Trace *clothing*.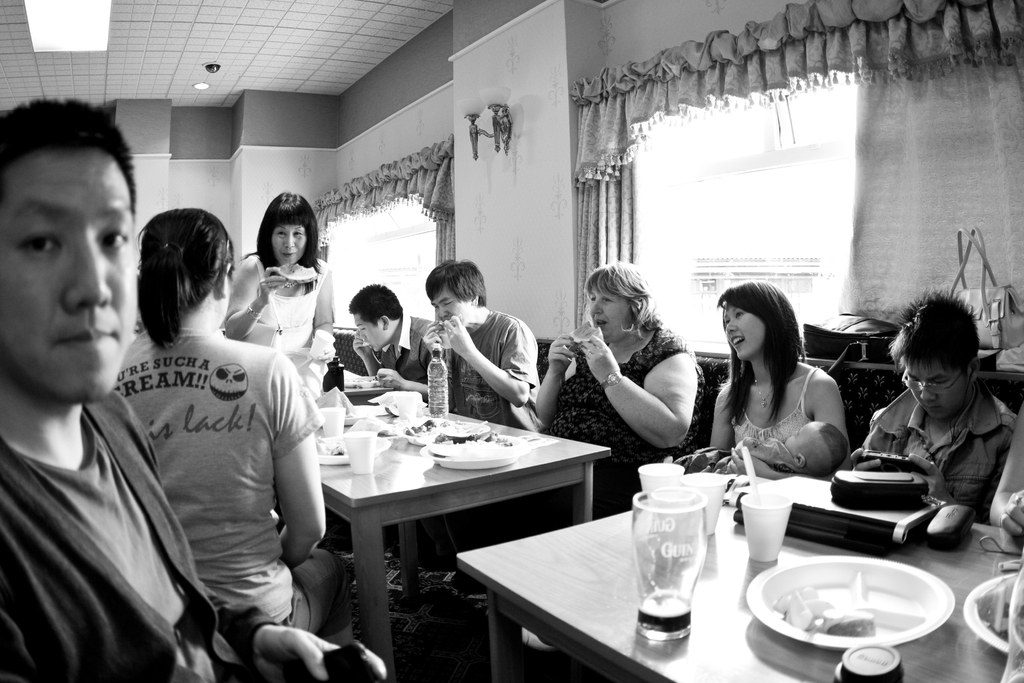
Traced to box=[859, 387, 1018, 521].
